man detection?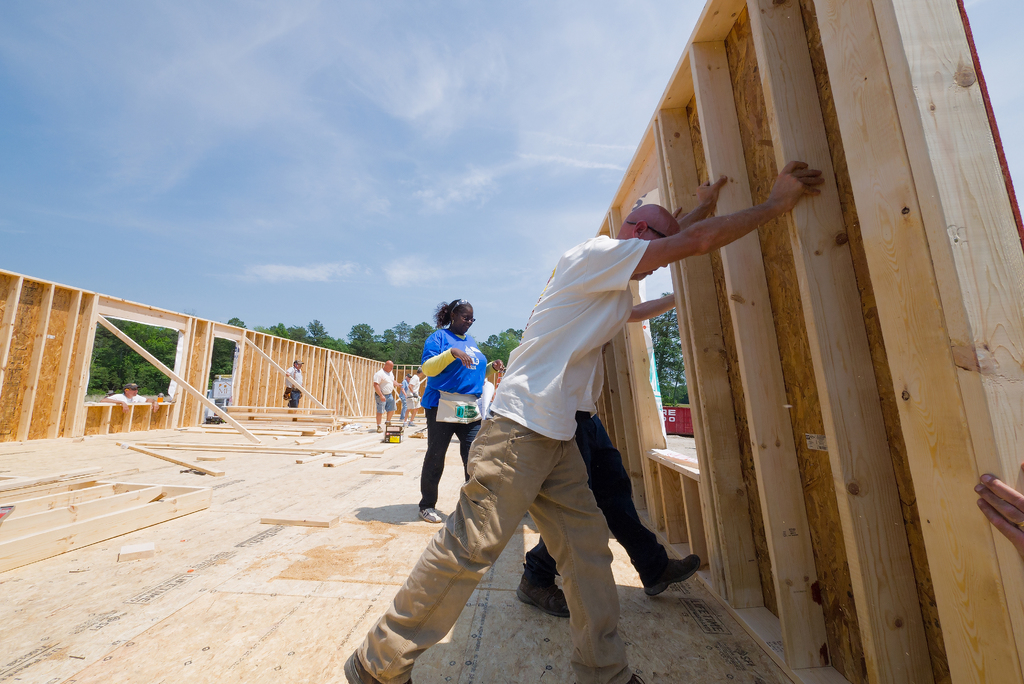
BBox(102, 381, 164, 410)
